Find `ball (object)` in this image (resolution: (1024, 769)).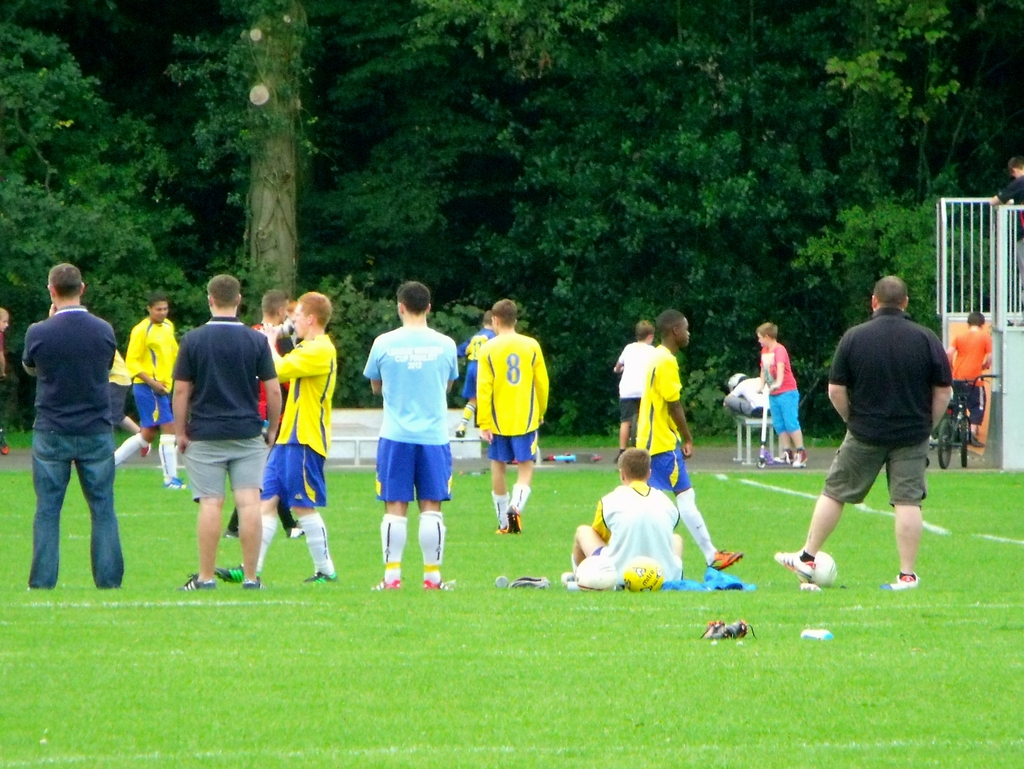
bbox(811, 551, 839, 585).
